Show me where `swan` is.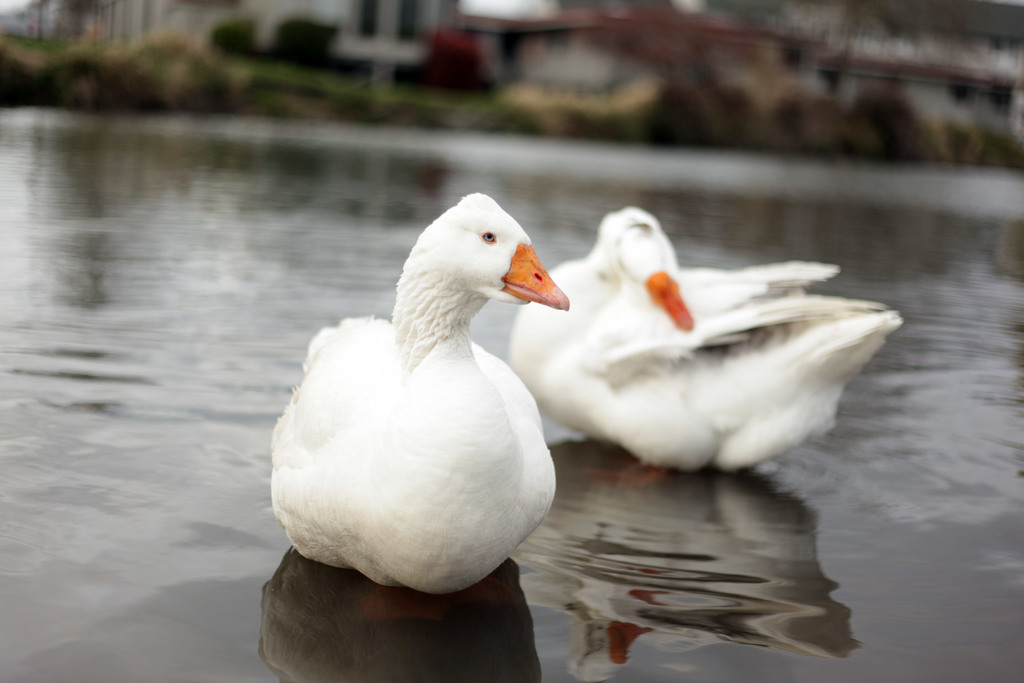
`swan` is at select_region(505, 204, 908, 492).
